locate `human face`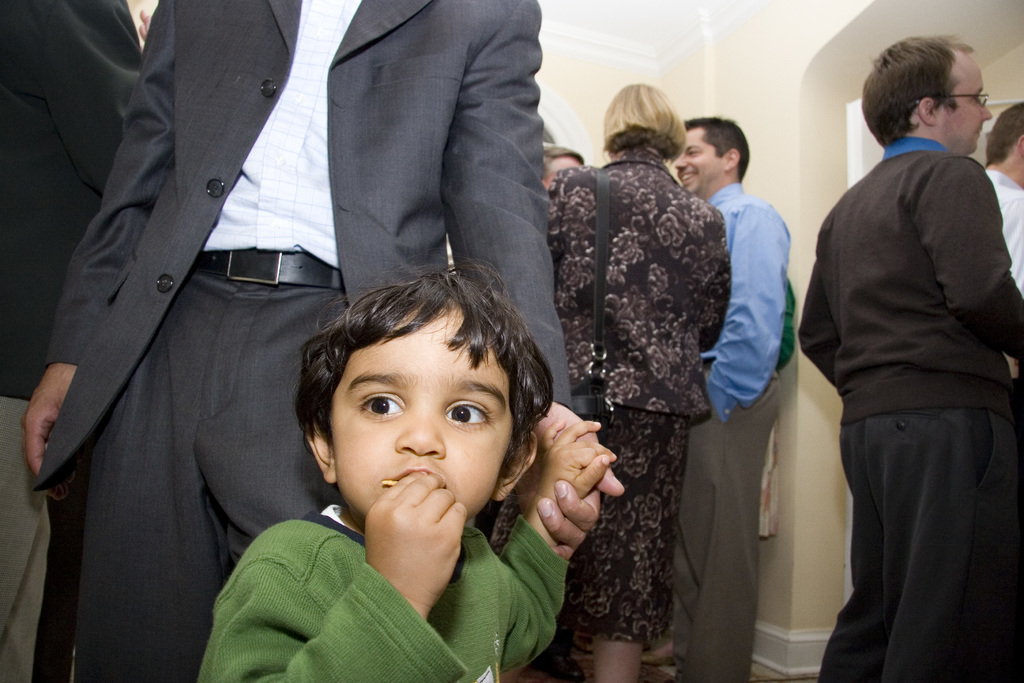
crop(670, 131, 723, 192)
